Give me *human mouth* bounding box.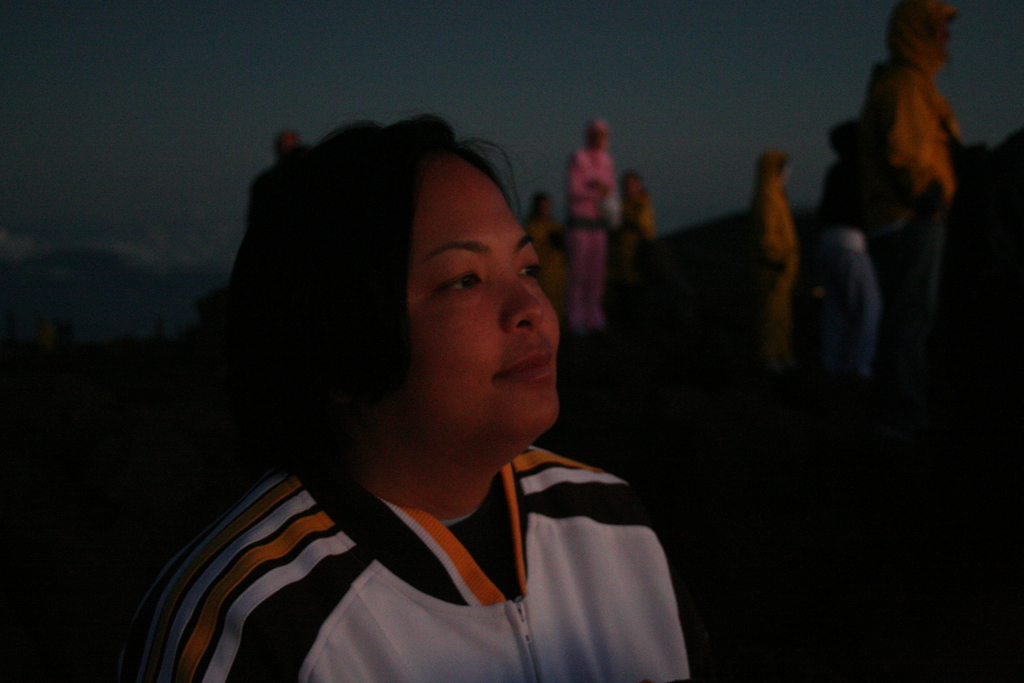
496/345/554/384.
